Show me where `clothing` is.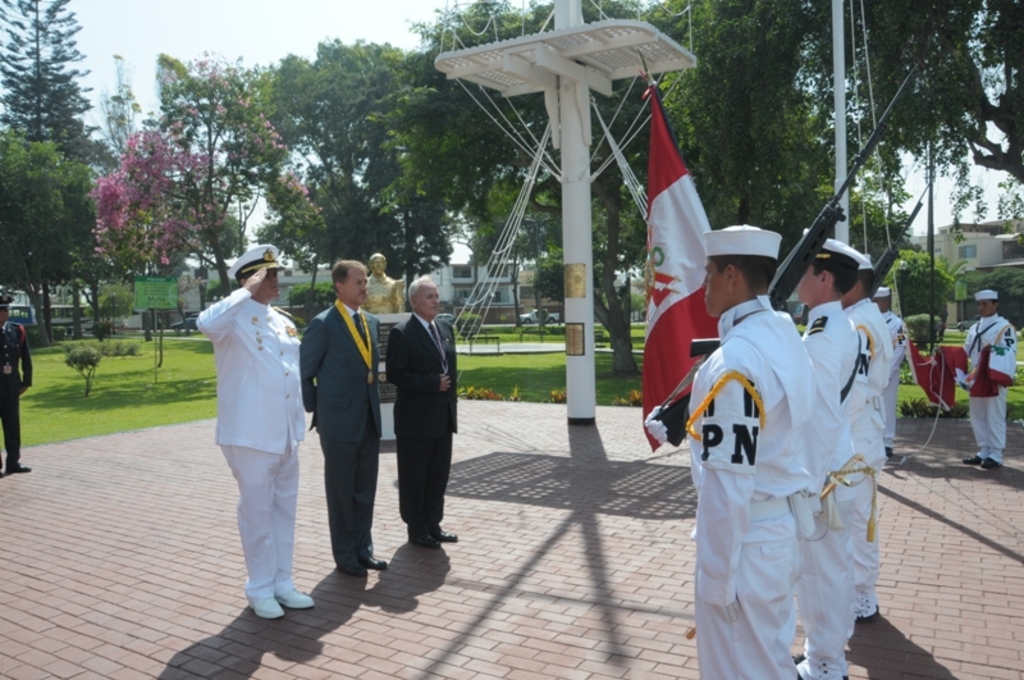
`clothing` is at bbox(361, 273, 401, 316).
